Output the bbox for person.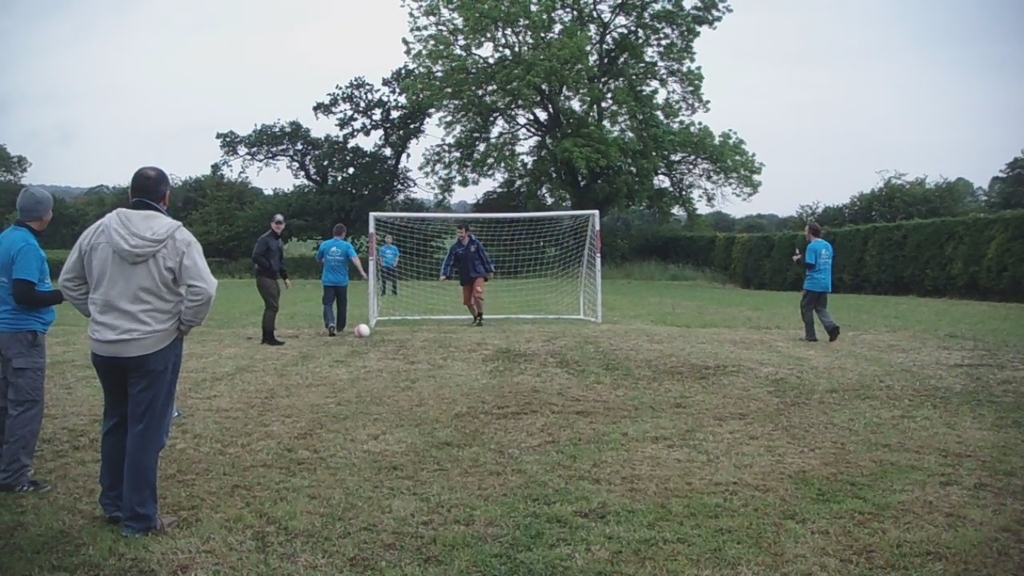
800:216:852:343.
